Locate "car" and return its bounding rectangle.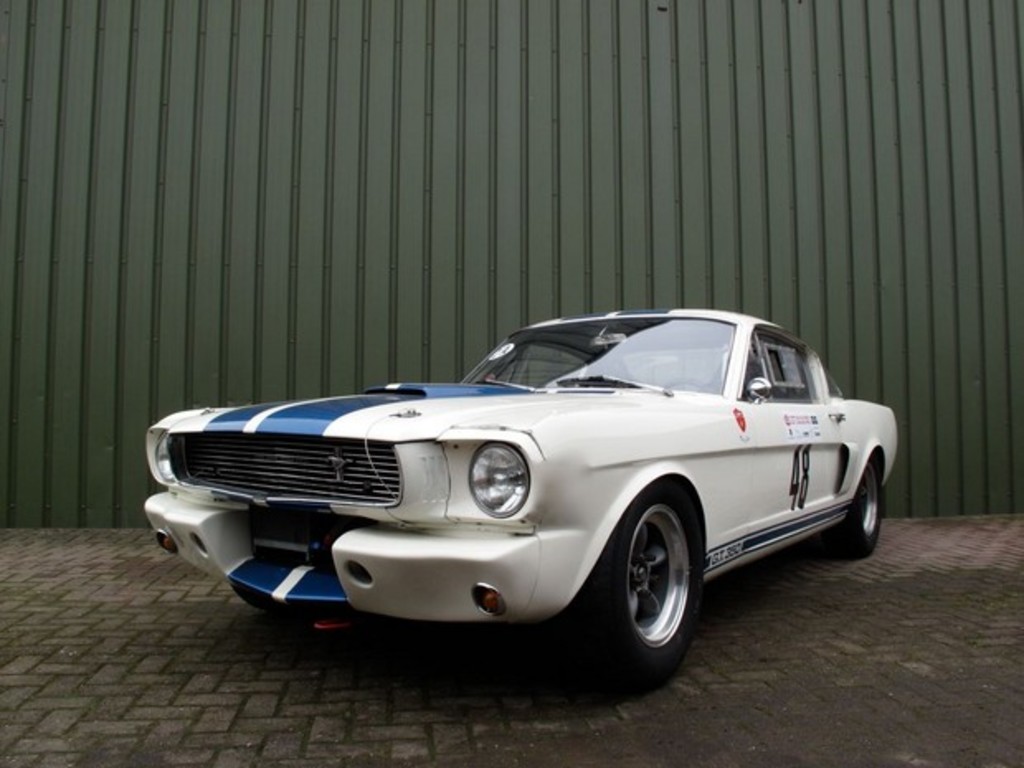
{"left": 142, "top": 299, "right": 879, "bottom": 661}.
